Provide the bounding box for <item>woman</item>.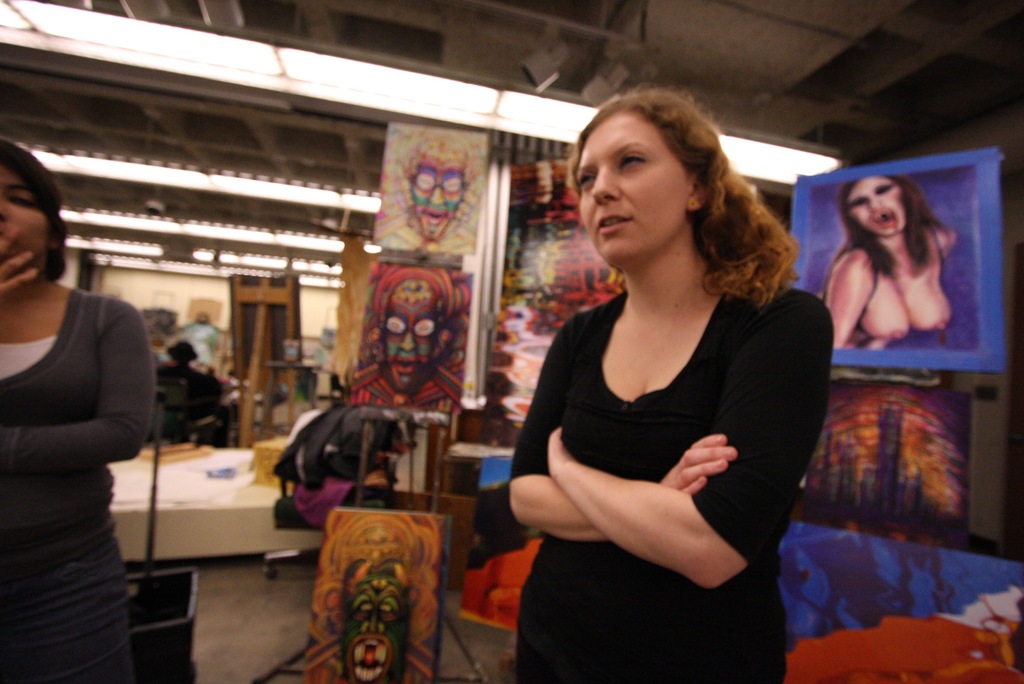
rect(827, 177, 958, 347).
